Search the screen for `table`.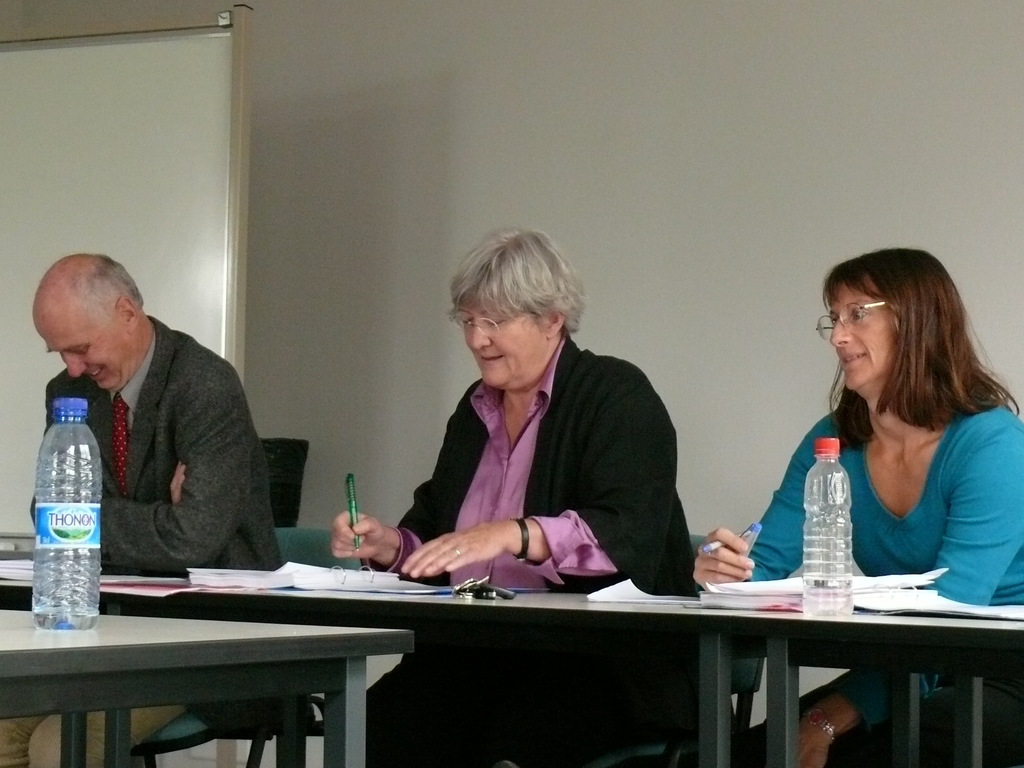
Found at crop(0, 607, 418, 767).
